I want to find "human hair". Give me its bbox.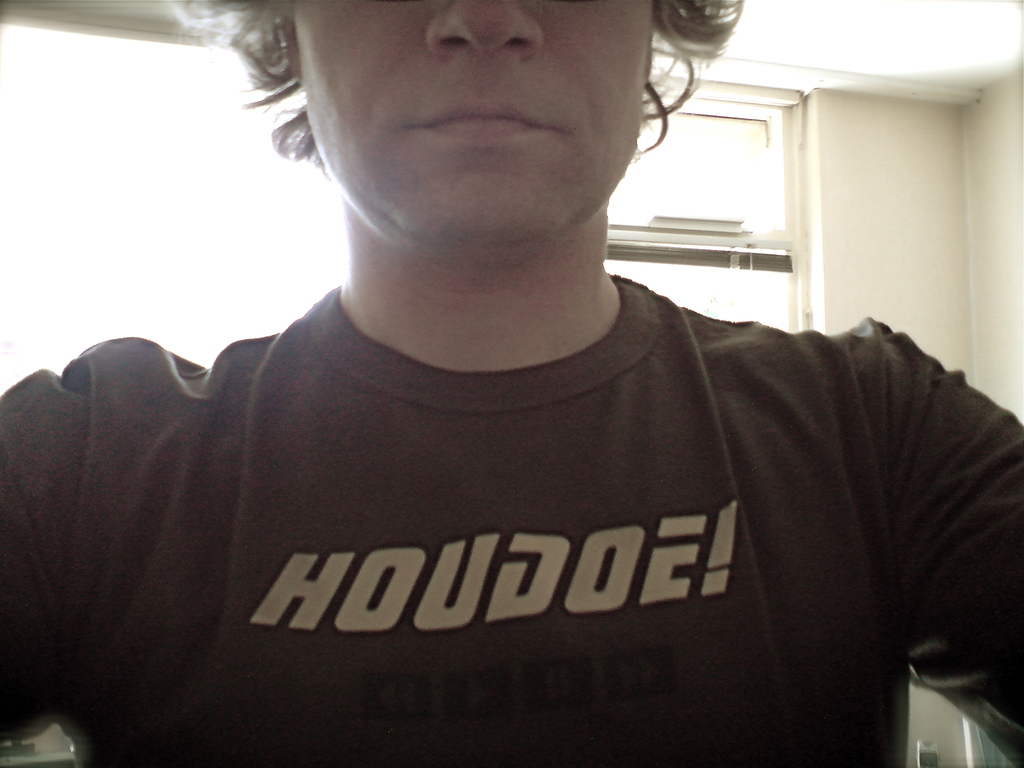
{"left": 182, "top": 0, "right": 745, "bottom": 182}.
